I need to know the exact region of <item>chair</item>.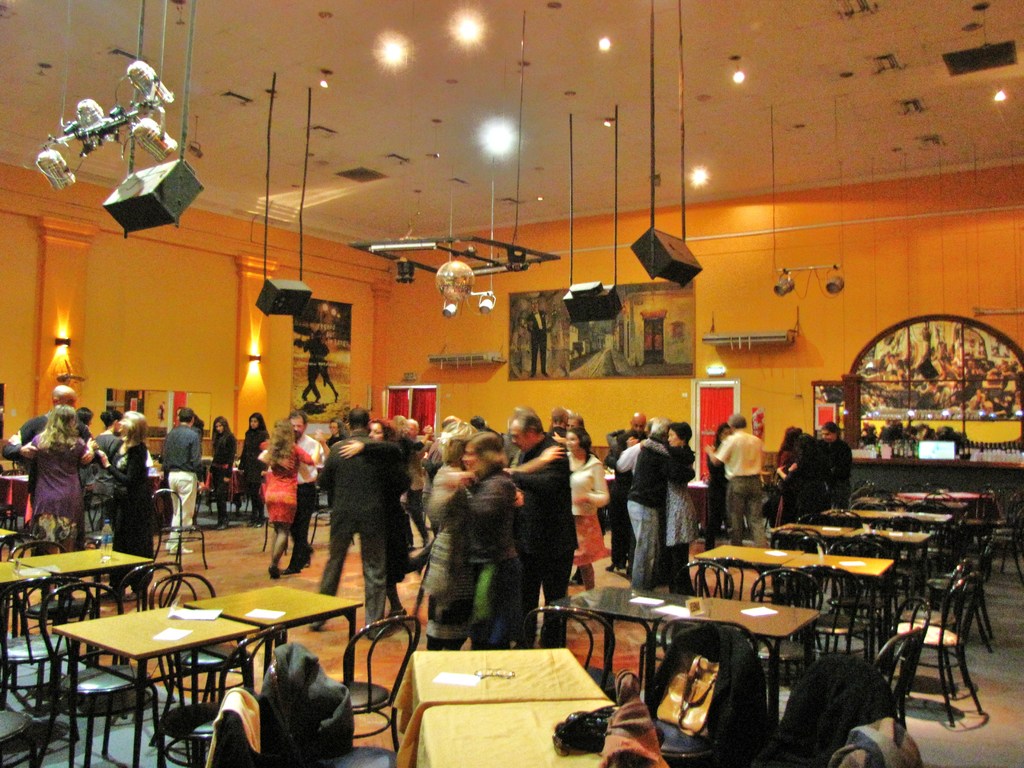
Region: <box>143,486,207,576</box>.
